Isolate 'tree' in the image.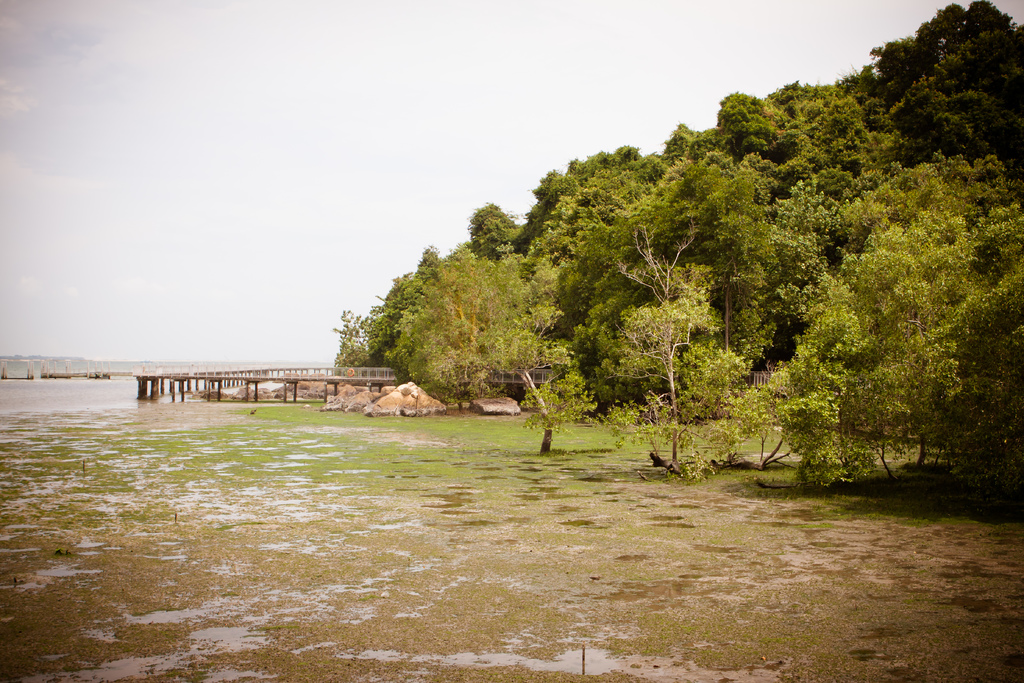
Isolated region: box(333, 4, 1023, 482).
